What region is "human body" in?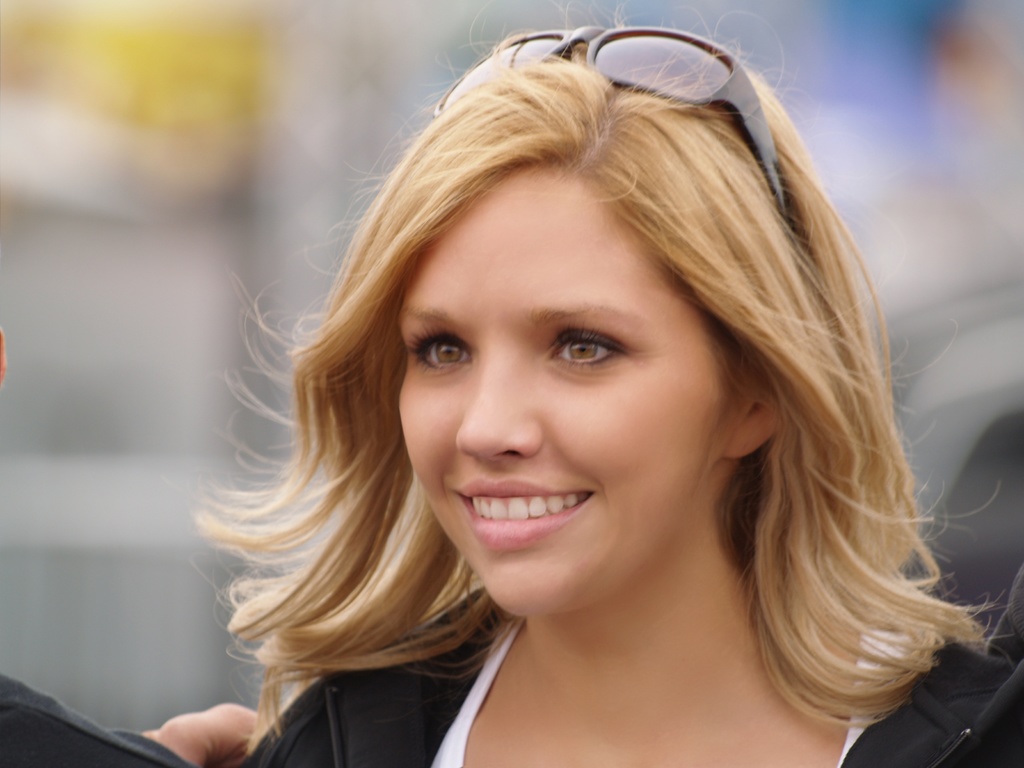
bbox(161, 0, 1023, 767).
